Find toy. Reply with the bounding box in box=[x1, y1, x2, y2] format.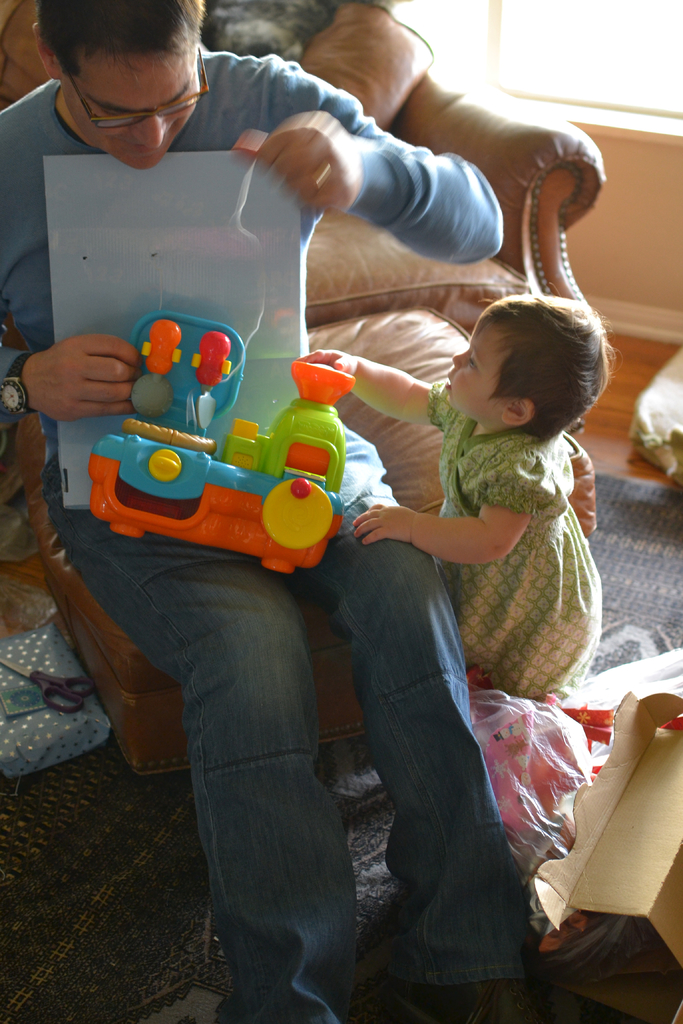
box=[88, 312, 358, 568].
